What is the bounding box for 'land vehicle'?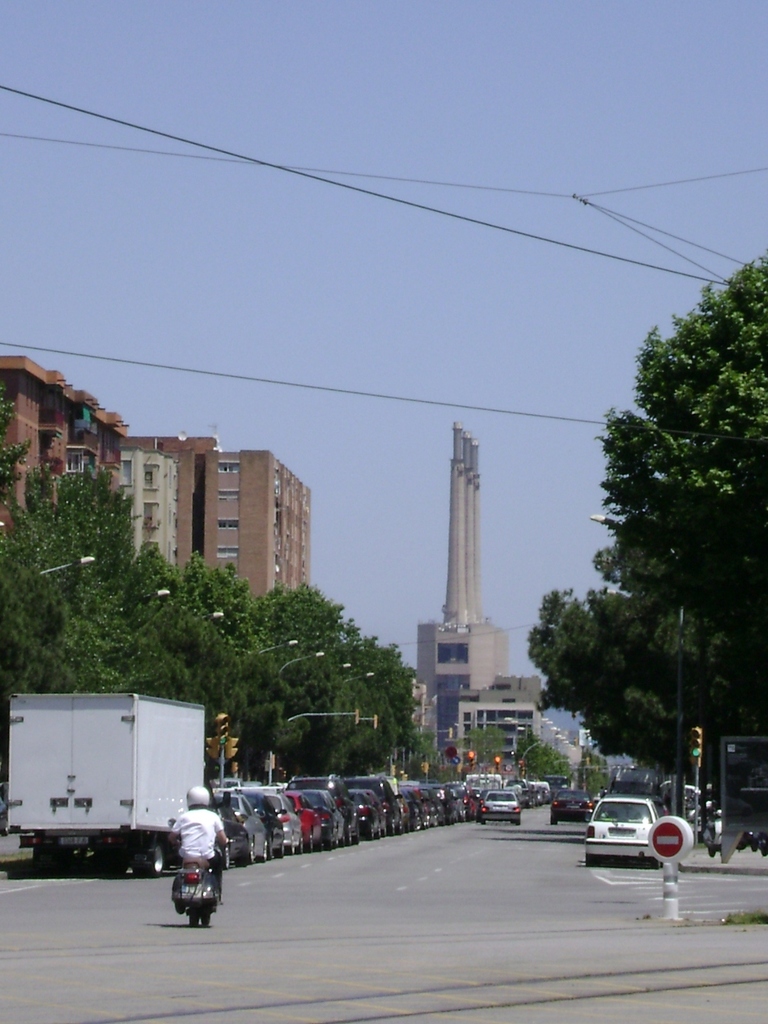
bbox=(584, 796, 653, 863).
